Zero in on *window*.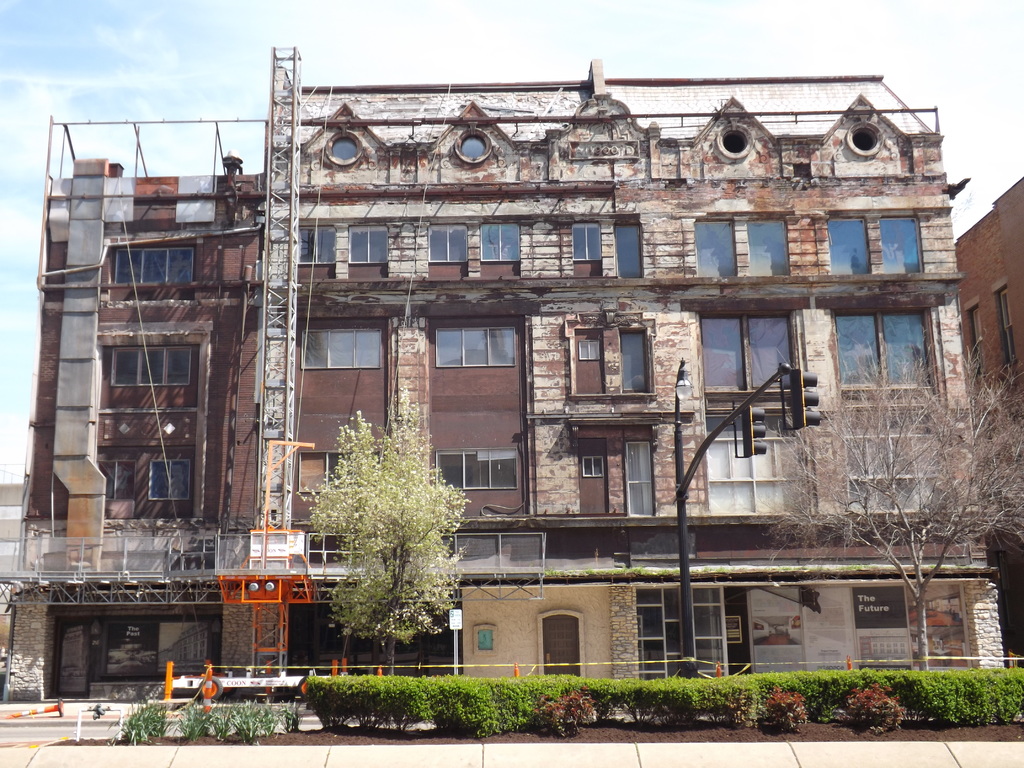
Zeroed in: 332/139/356/161.
